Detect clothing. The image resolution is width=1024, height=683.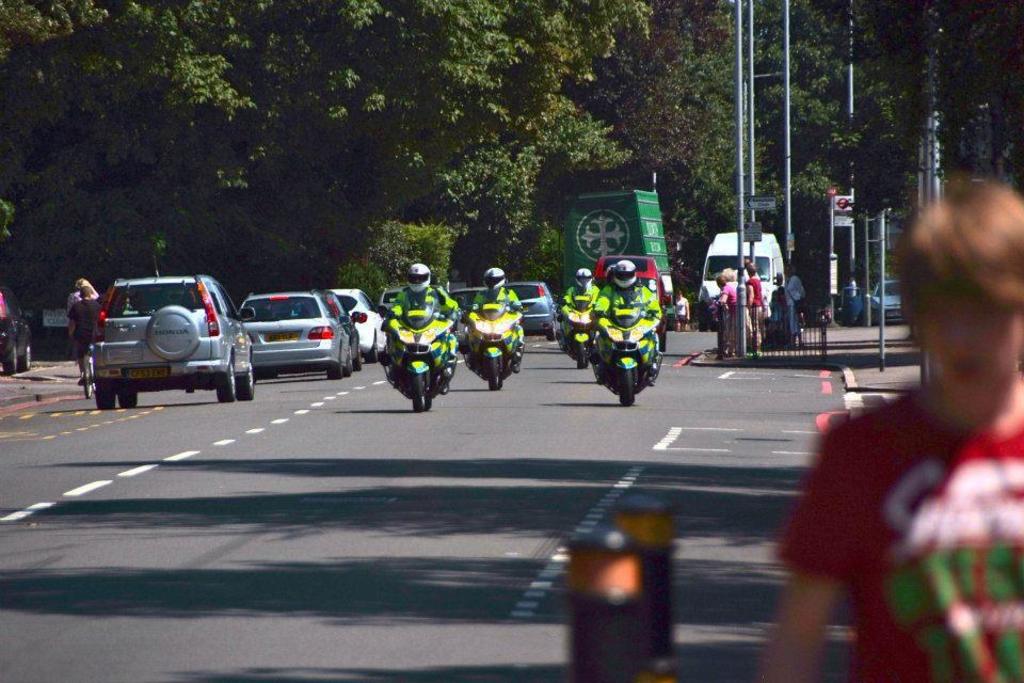
<box>715,283,759,342</box>.
